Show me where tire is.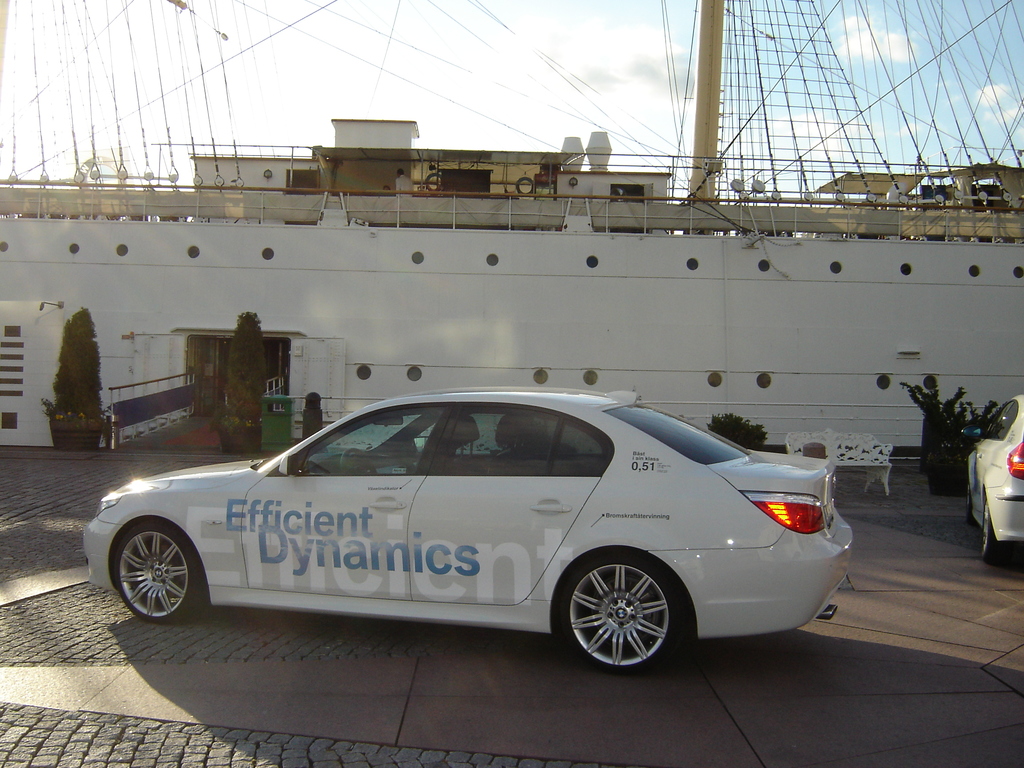
tire is at (left=983, top=500, right=1004, bottom=561).
